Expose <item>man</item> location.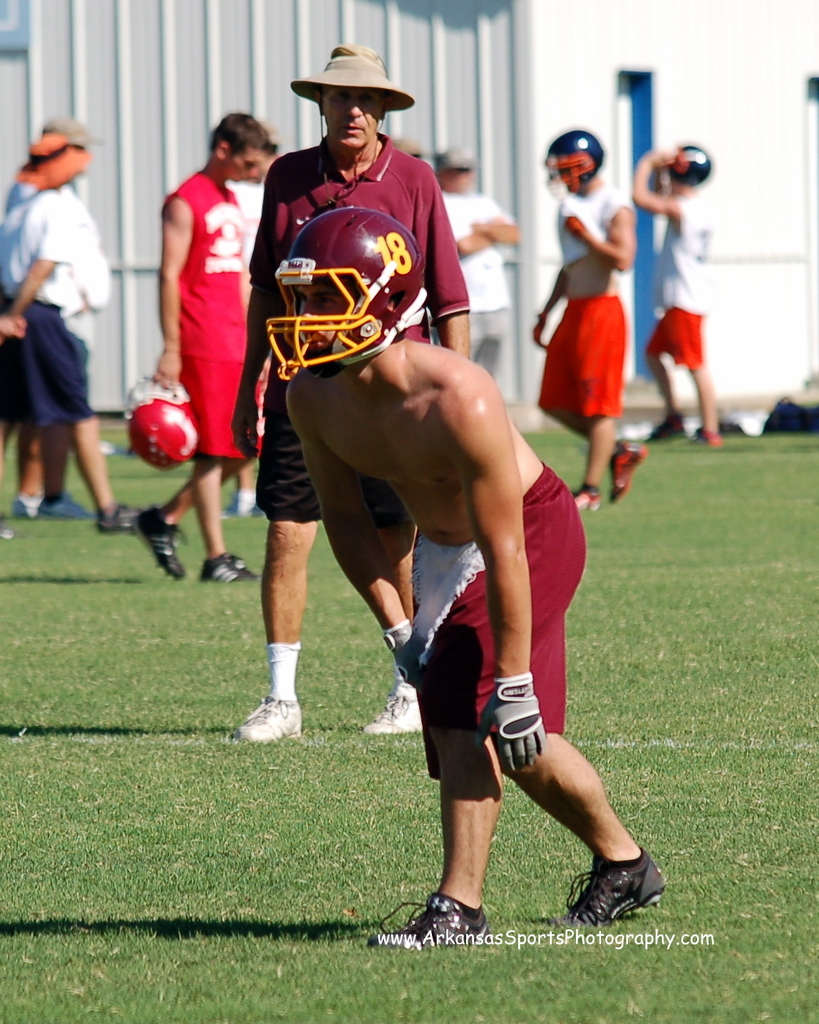
Exposed at l=267, t=202, r=669, b=943.
